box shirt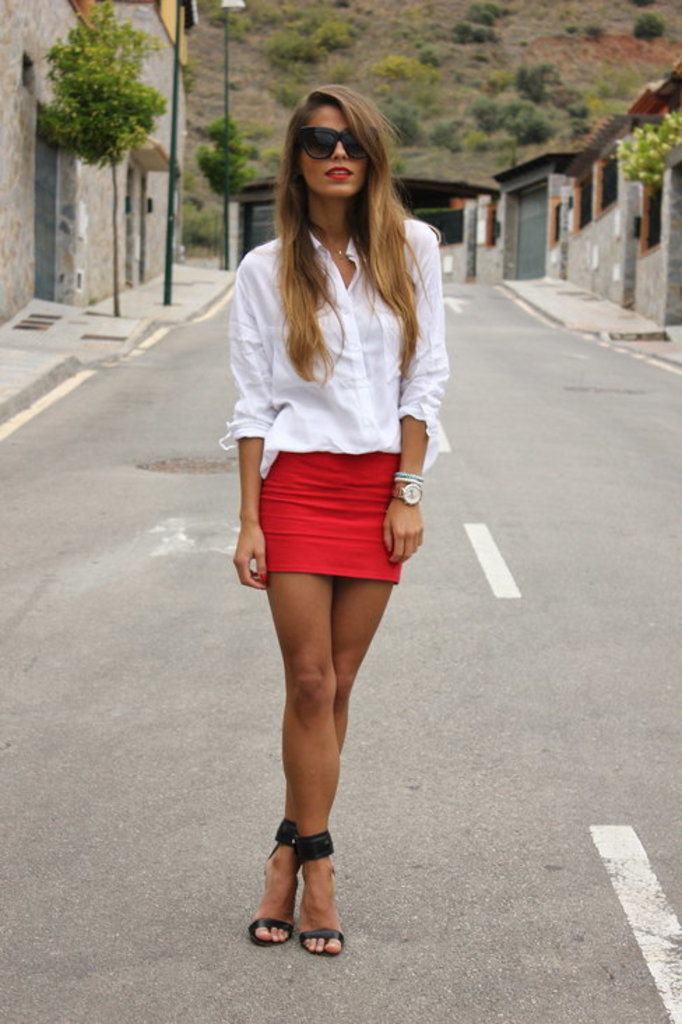
BBox(219, 219, 449, 474)
